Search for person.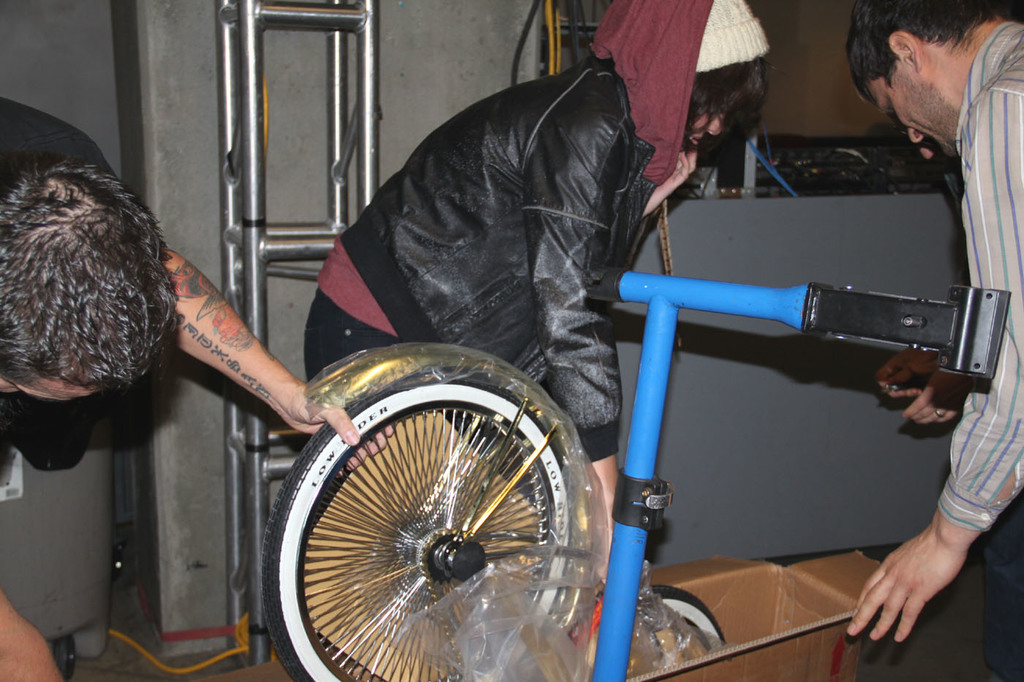
Found at box(847, 0, 1023, 681).
